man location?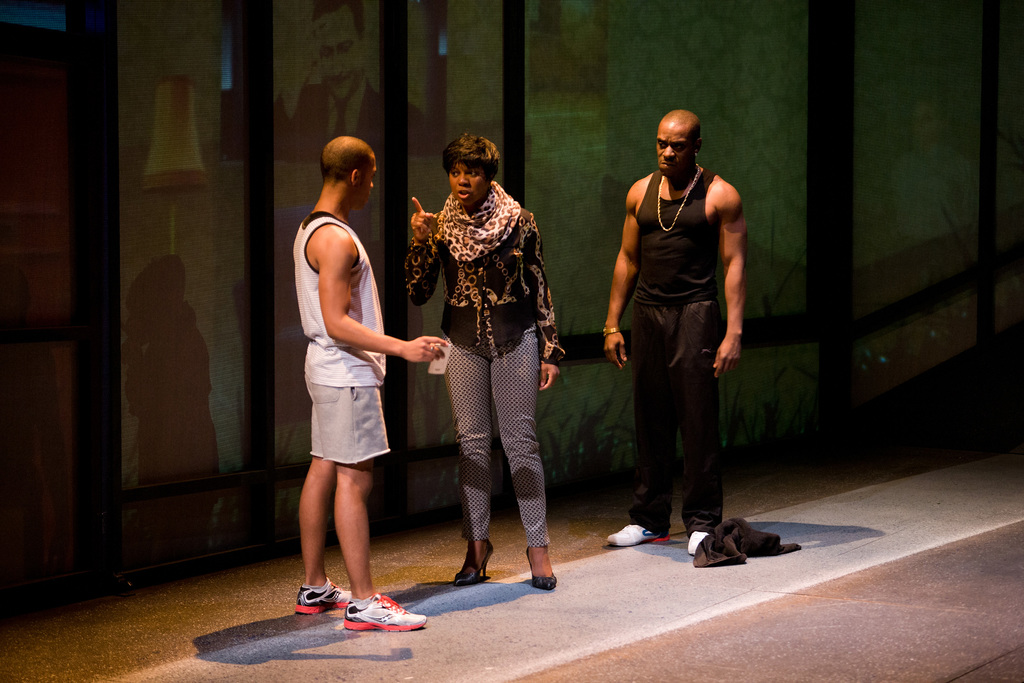
detection(293, 135, 449, 628)
